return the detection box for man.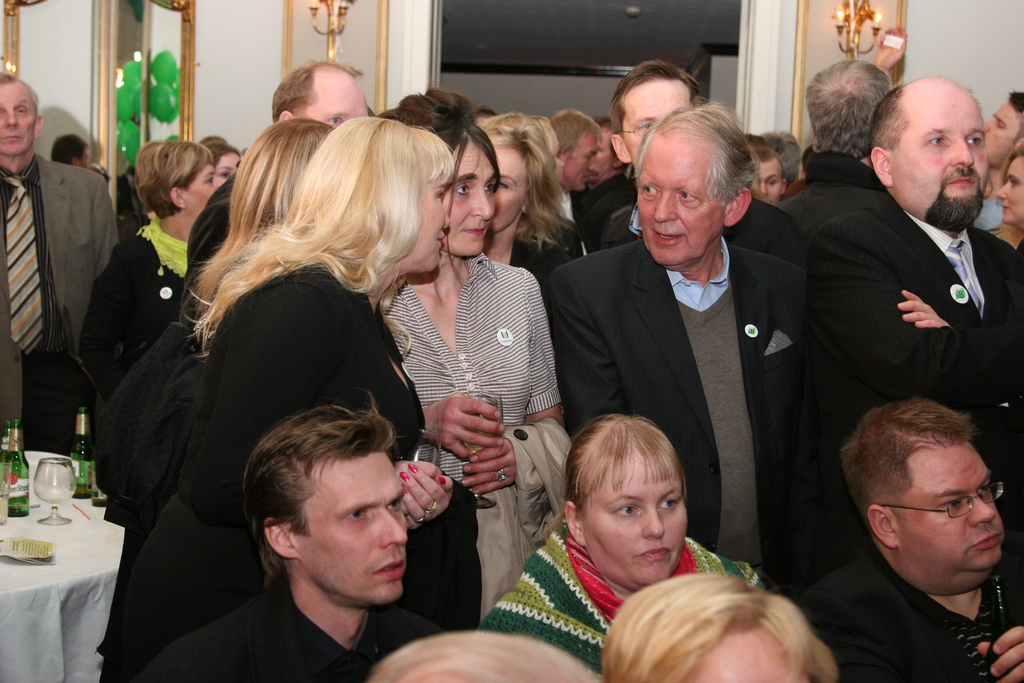
bbox=(977, 84, 1023, 224).
